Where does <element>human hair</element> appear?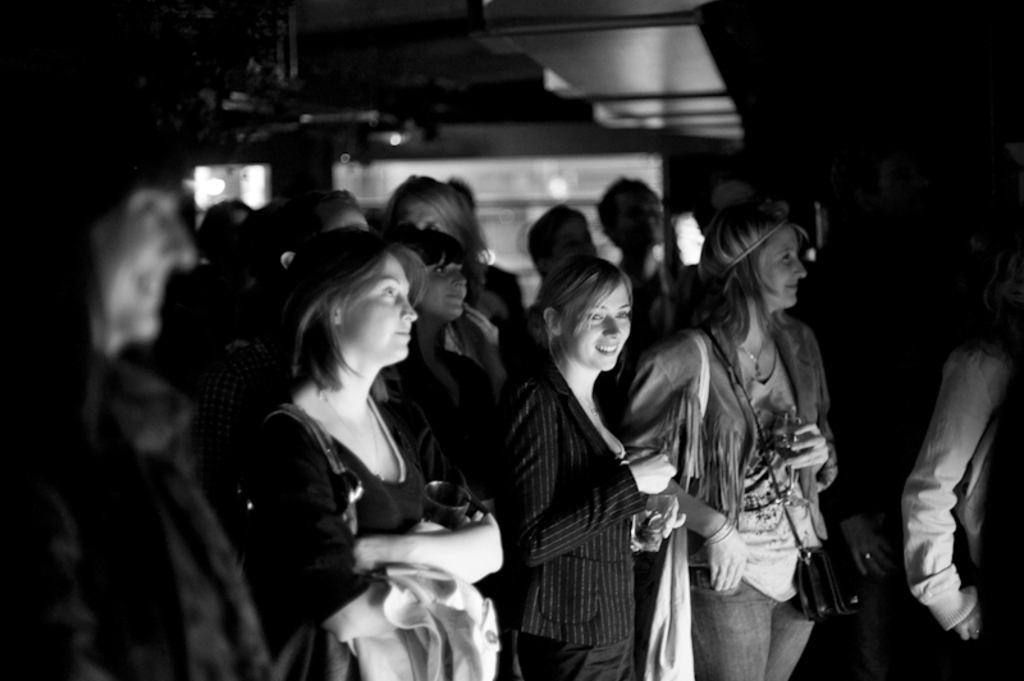
Appears at [x1=594, y1=173, x2=652, y2=219].
